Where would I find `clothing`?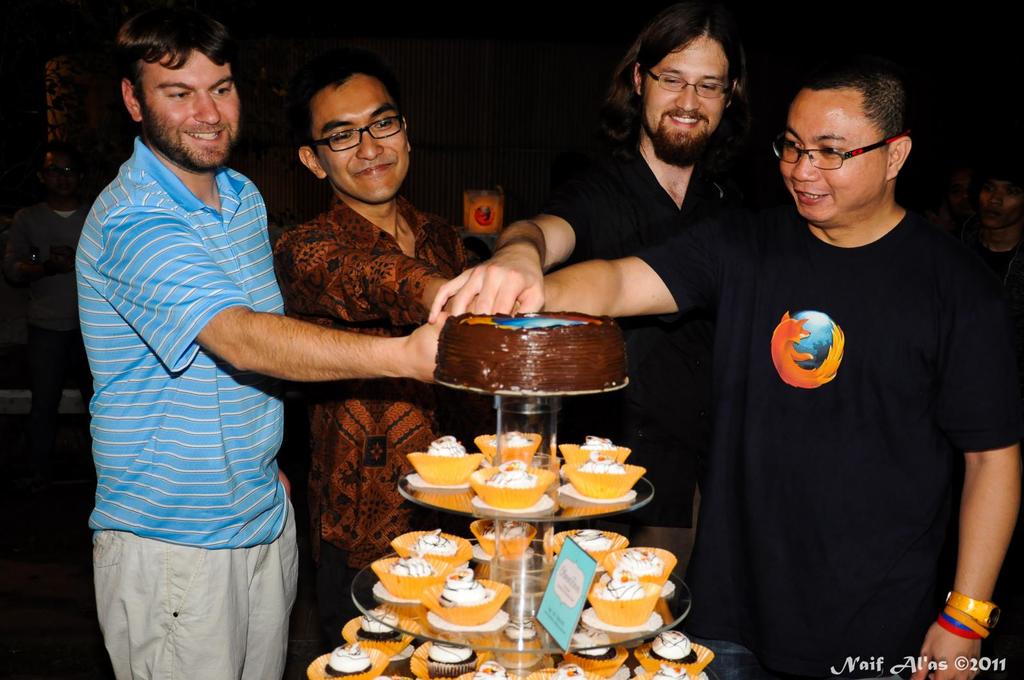
At bbox(537, 133, 776, 553).
